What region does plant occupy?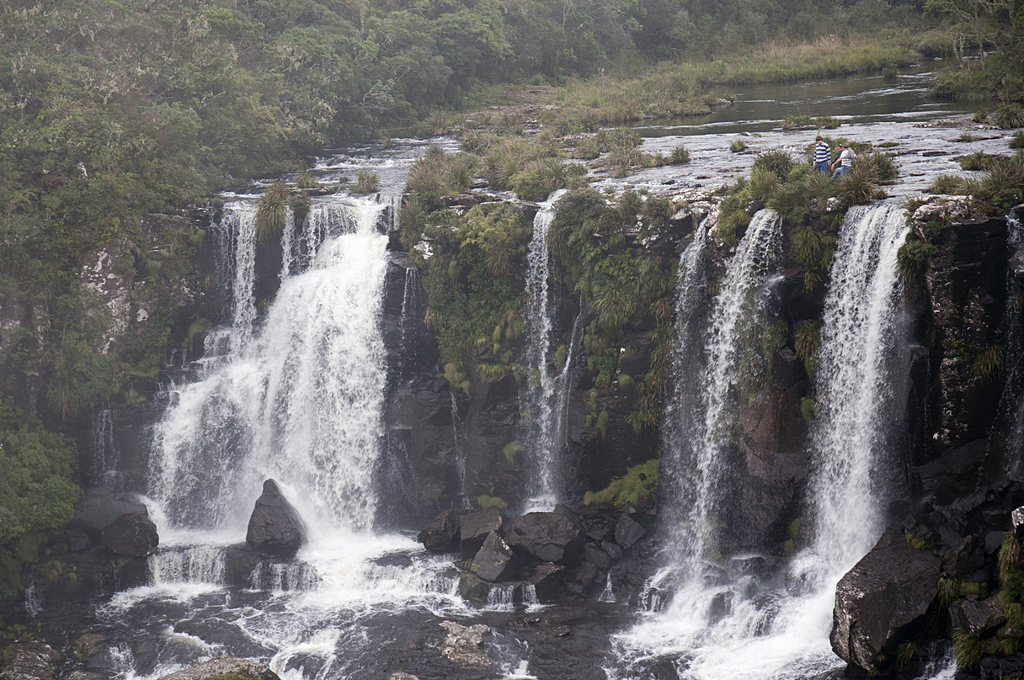
left=478, top=490, right=503, bottom=509.
